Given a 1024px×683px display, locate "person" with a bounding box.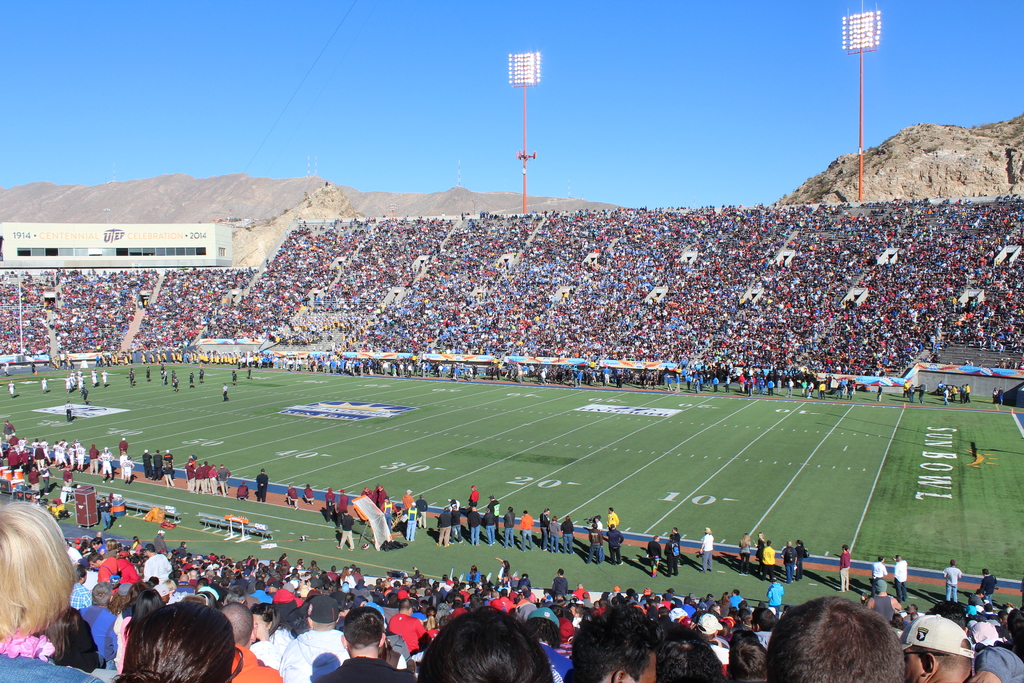
Located: Rect(676, 372, 680, 394).
